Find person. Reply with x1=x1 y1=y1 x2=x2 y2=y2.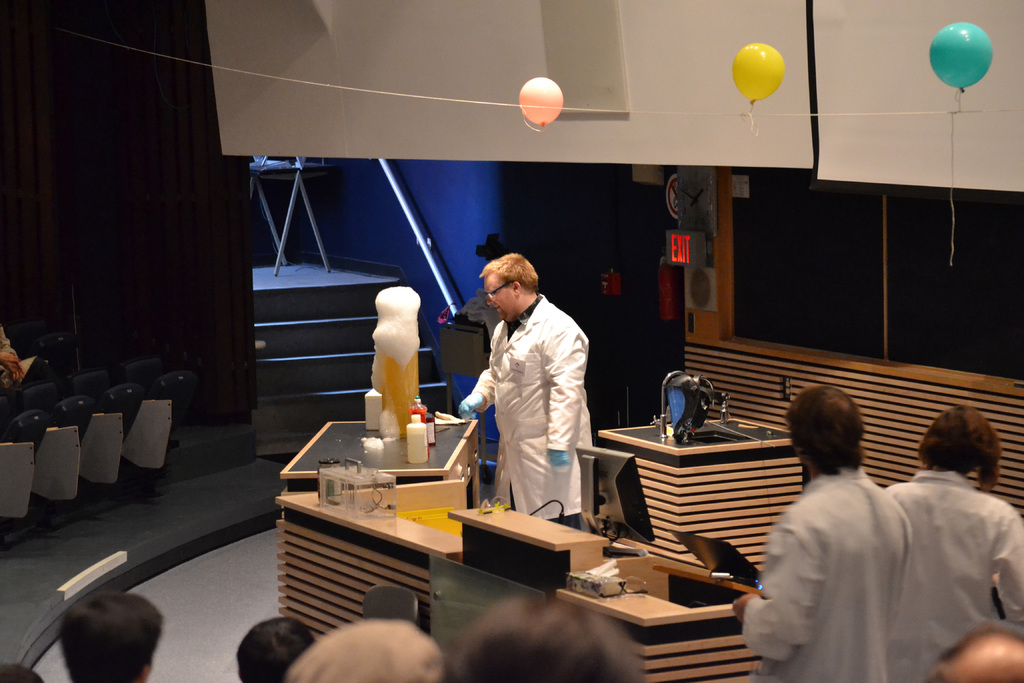
x1=0 y1=328 x2=19 y2=397.
